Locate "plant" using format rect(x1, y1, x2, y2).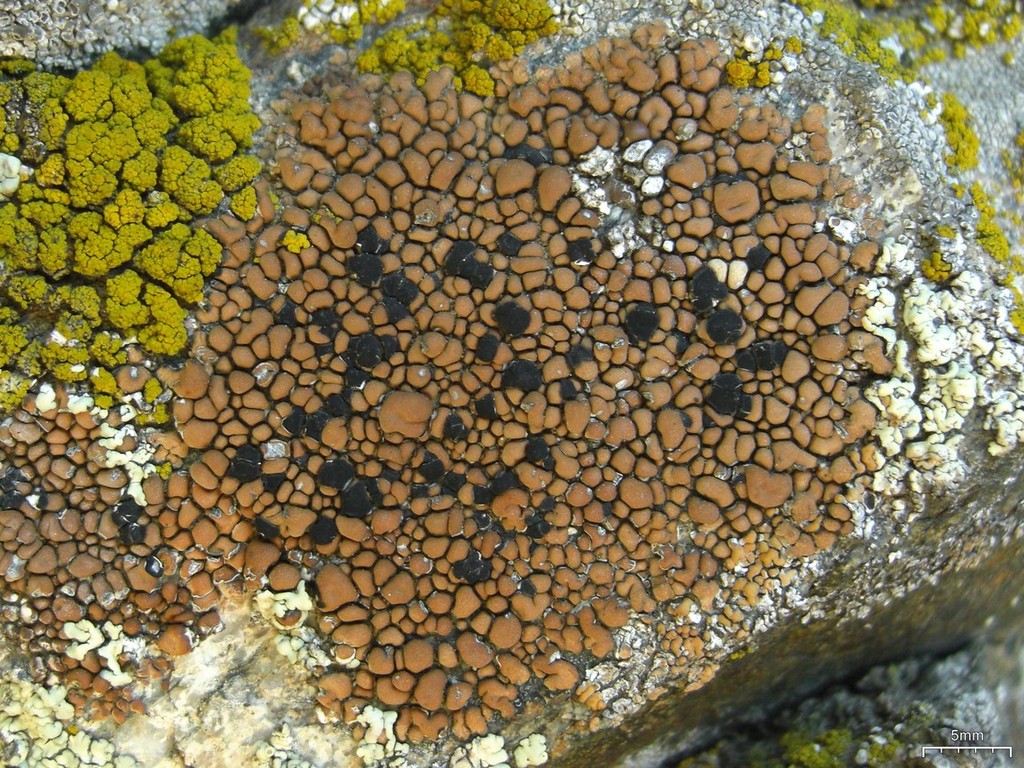
rect(458, 0, 487, 13).
